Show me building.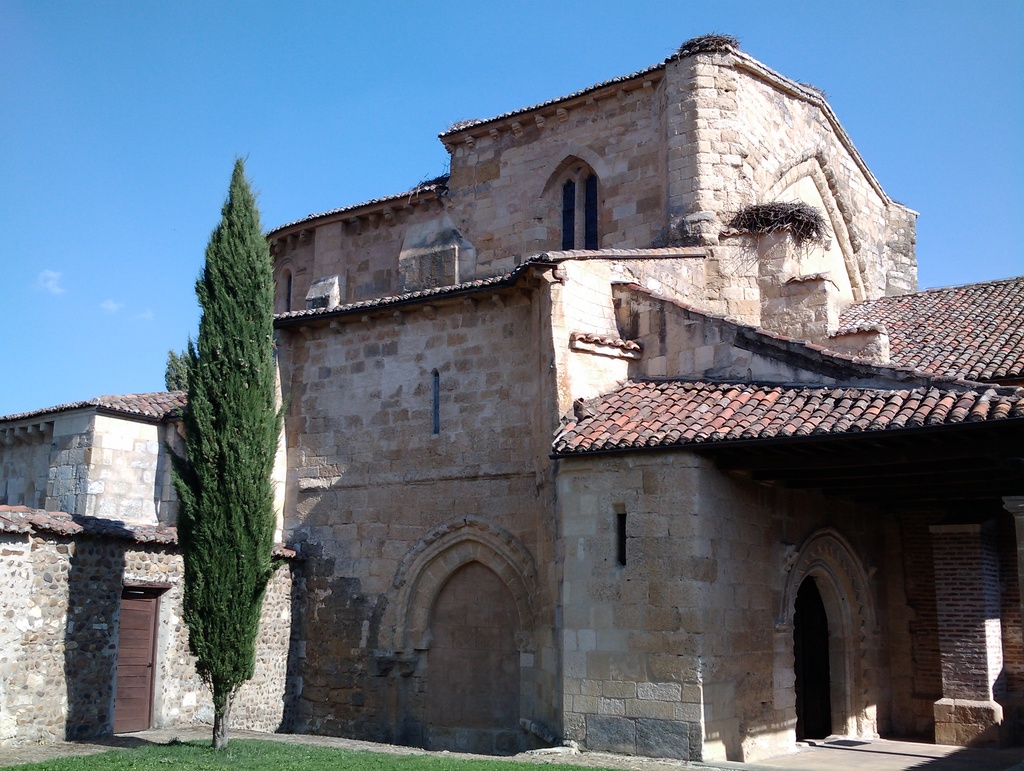
building is here: 0, 32, 1023, 770.
